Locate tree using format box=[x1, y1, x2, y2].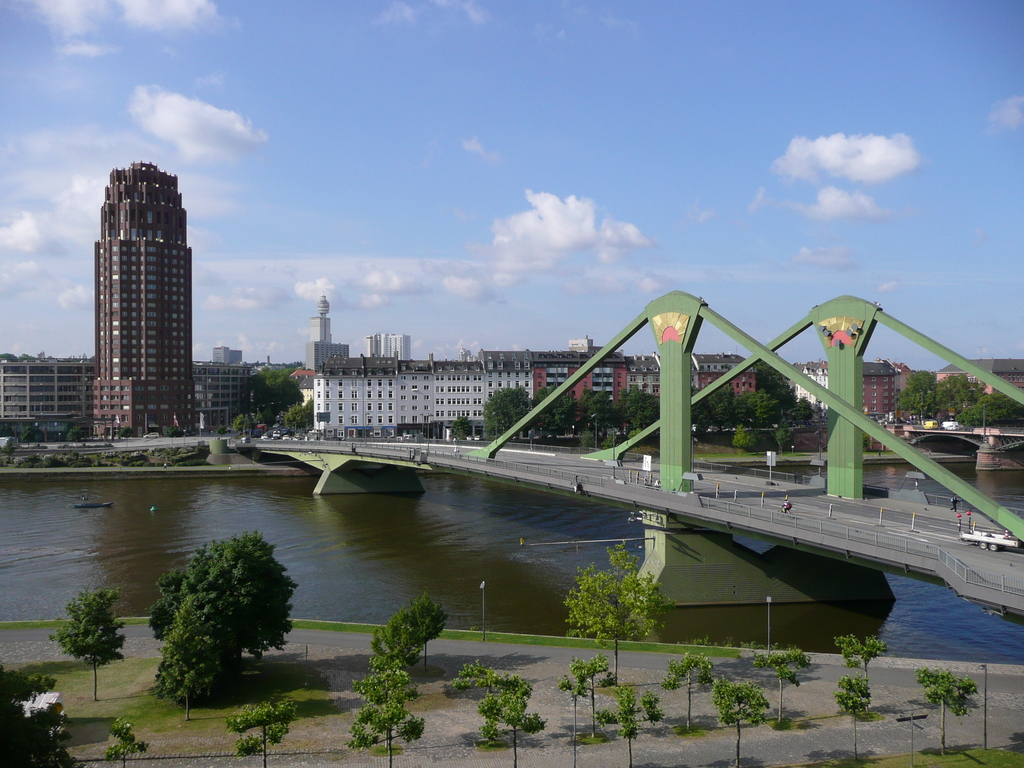
box=[483, 384, 534, 442].
